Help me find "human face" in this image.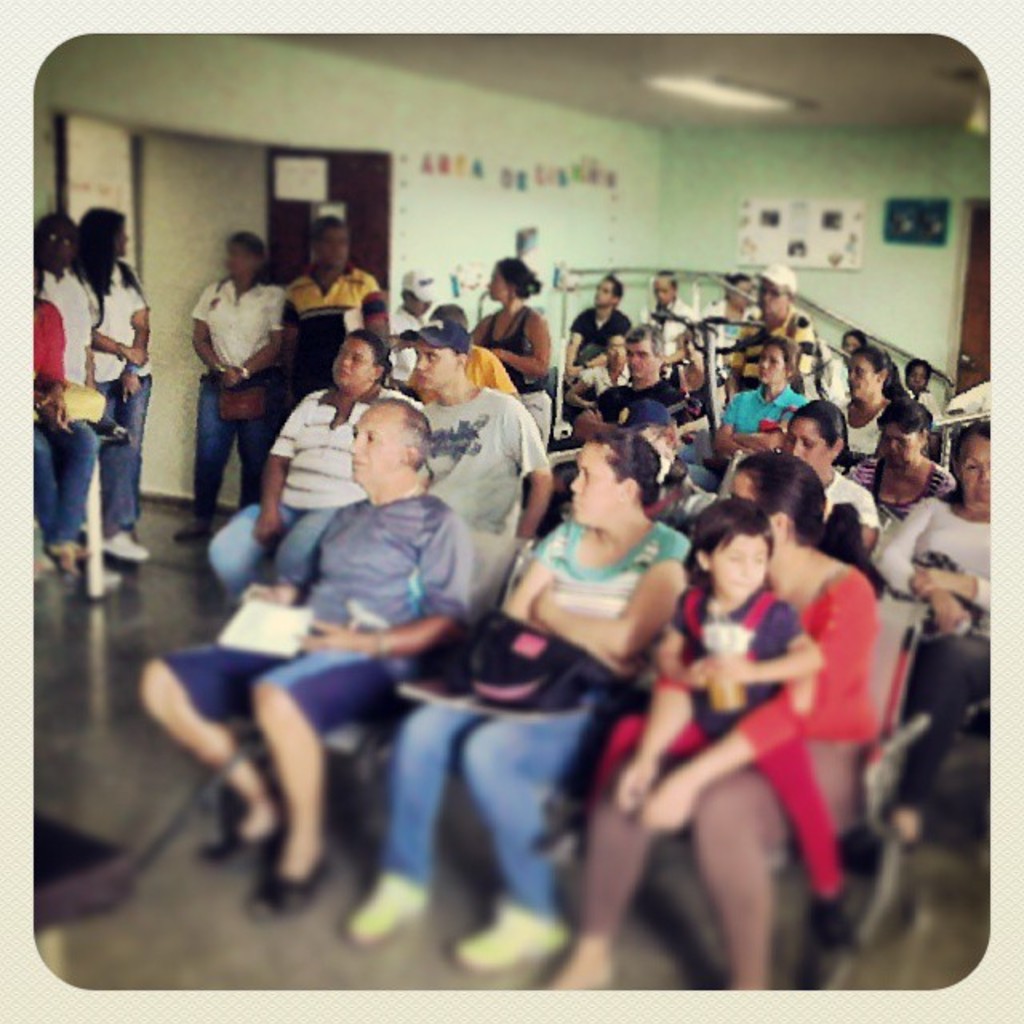
Found it: [958, 437, 994, 502].
